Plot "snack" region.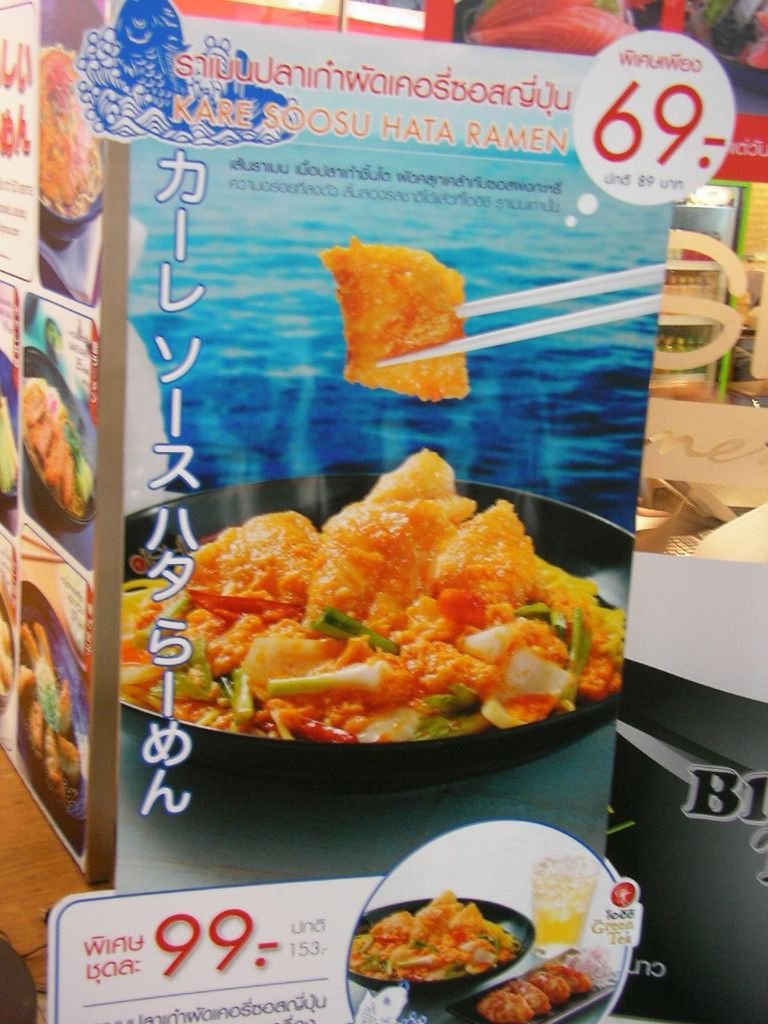
Plotted at 107:436:630:750.
